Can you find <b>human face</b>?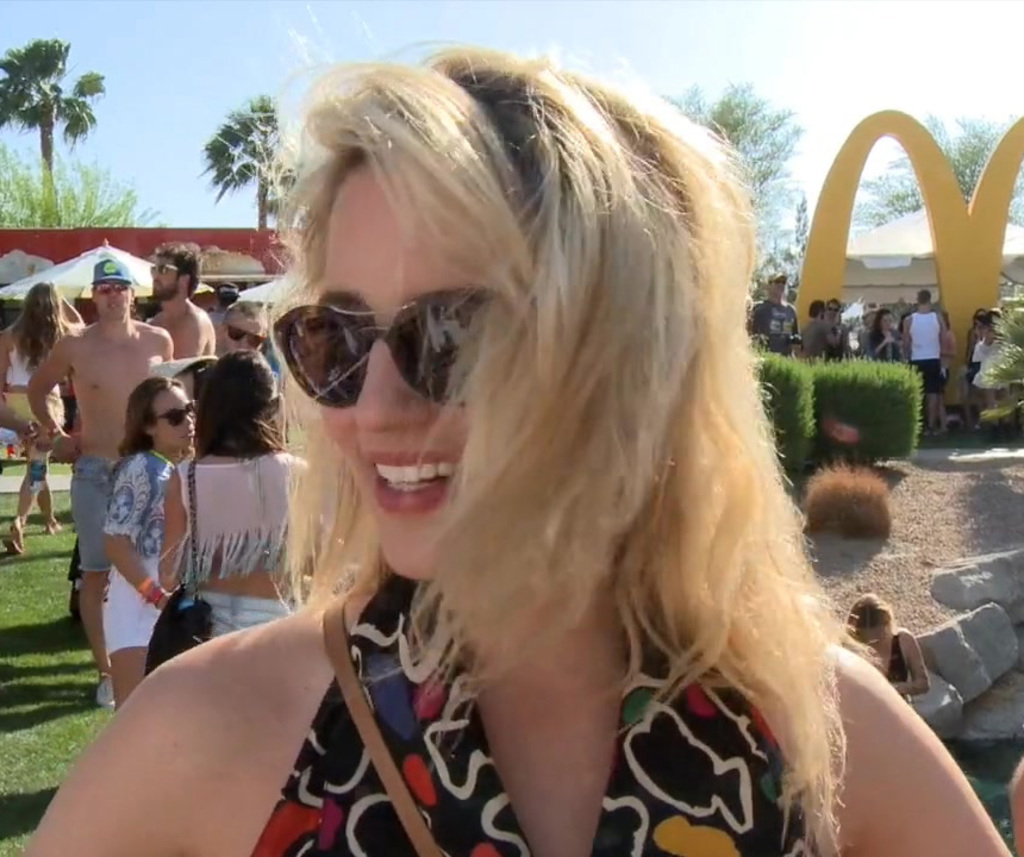
Yes, bounding box: x1=95 y1=277 x2=126 y2=318.
